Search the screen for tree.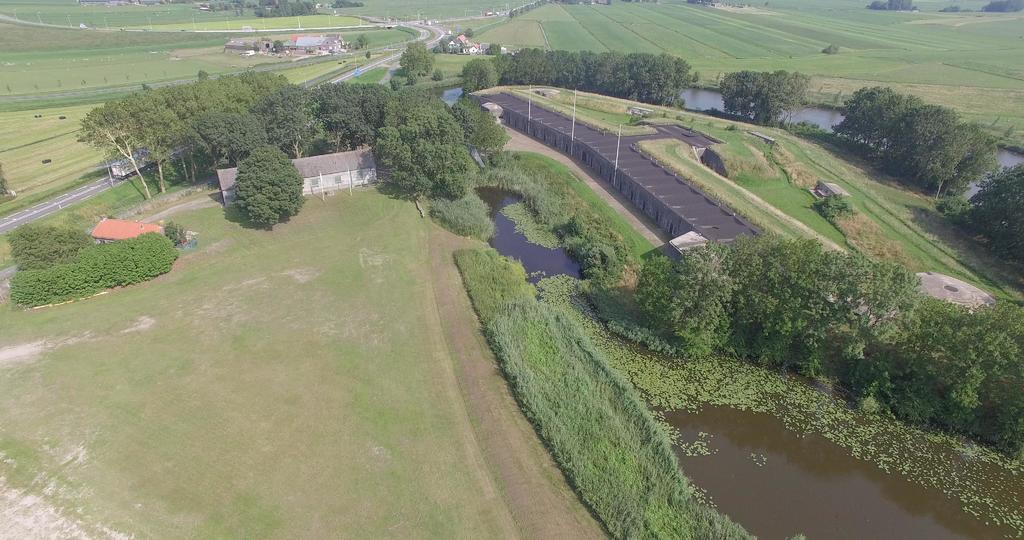
Found at box=[934, 126, 1004, 197].
